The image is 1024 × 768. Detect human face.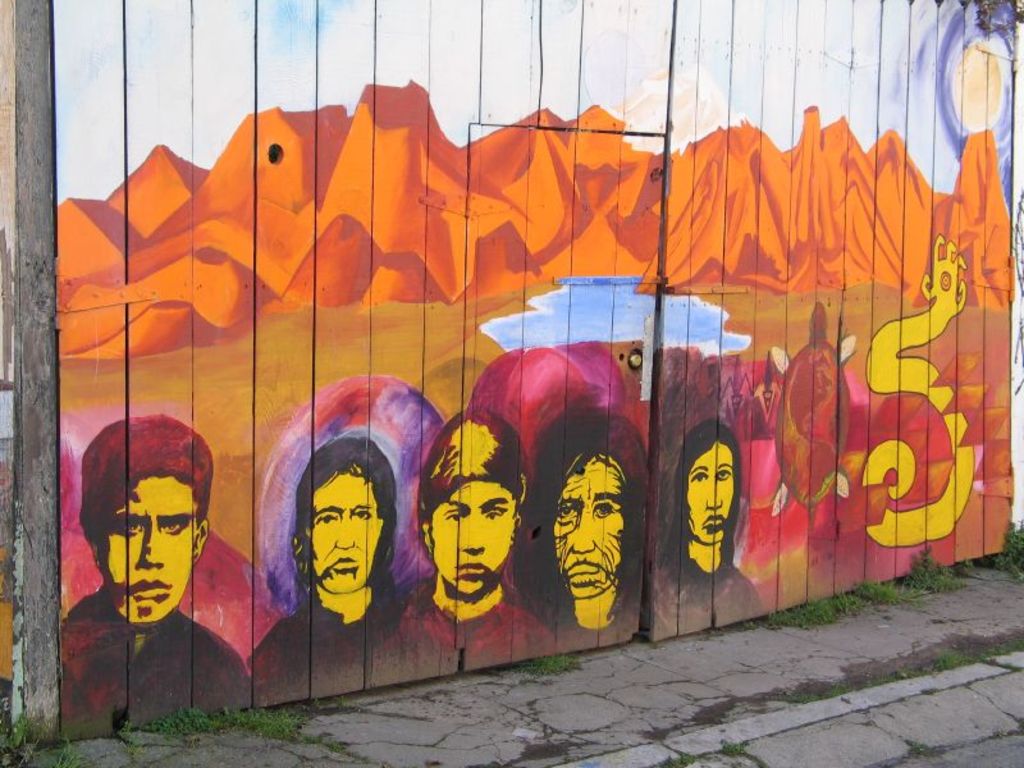
Detection: Rect(311, 470, 378, 591).
